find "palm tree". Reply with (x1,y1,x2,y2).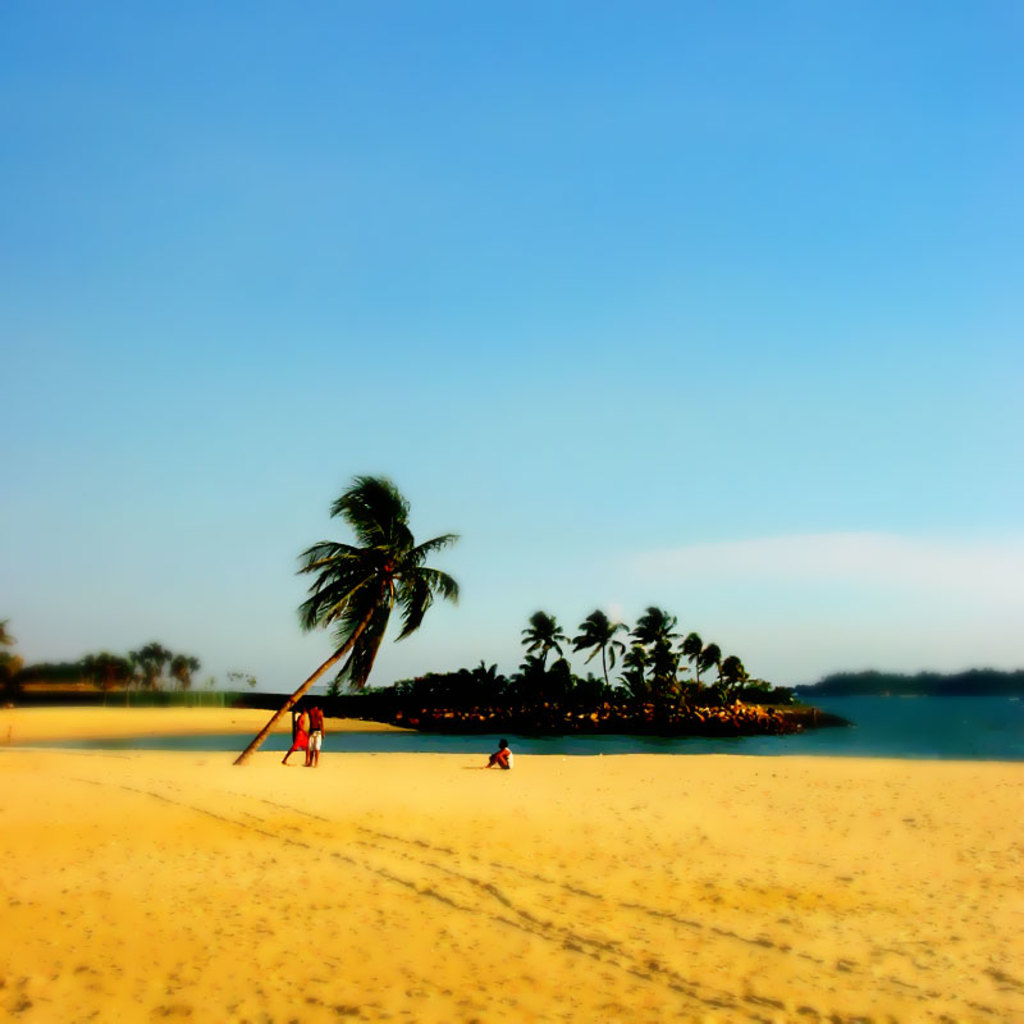
(617,643,654,689).
